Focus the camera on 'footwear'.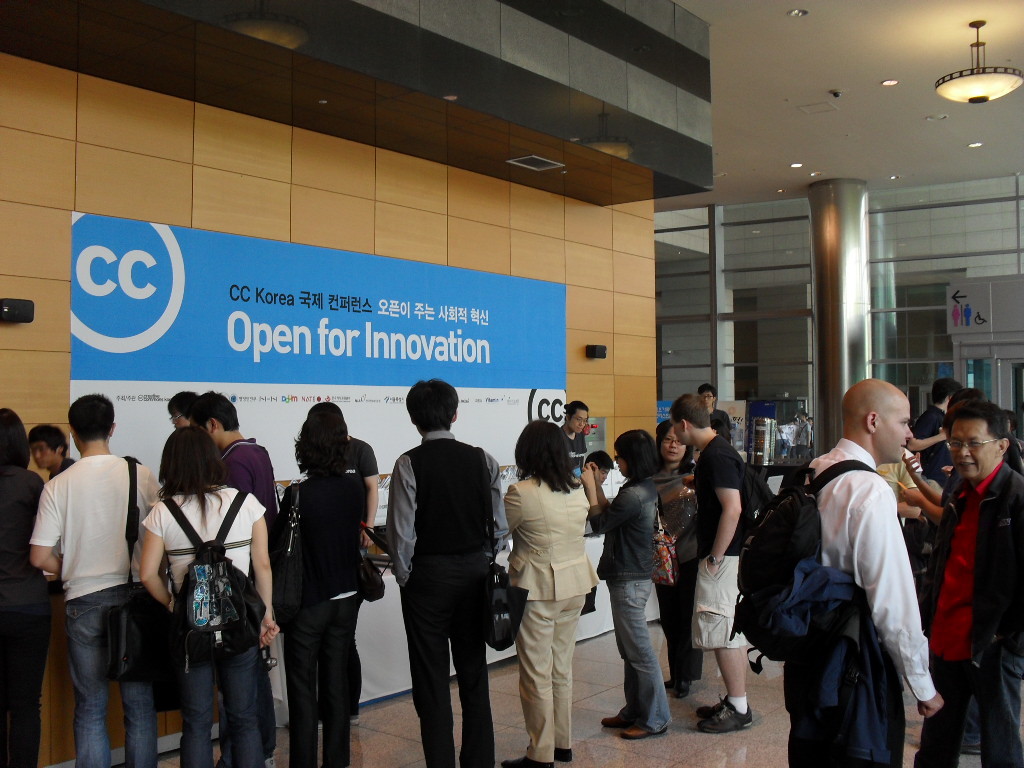
Focus region: locate(505, 746, 544, 767).
